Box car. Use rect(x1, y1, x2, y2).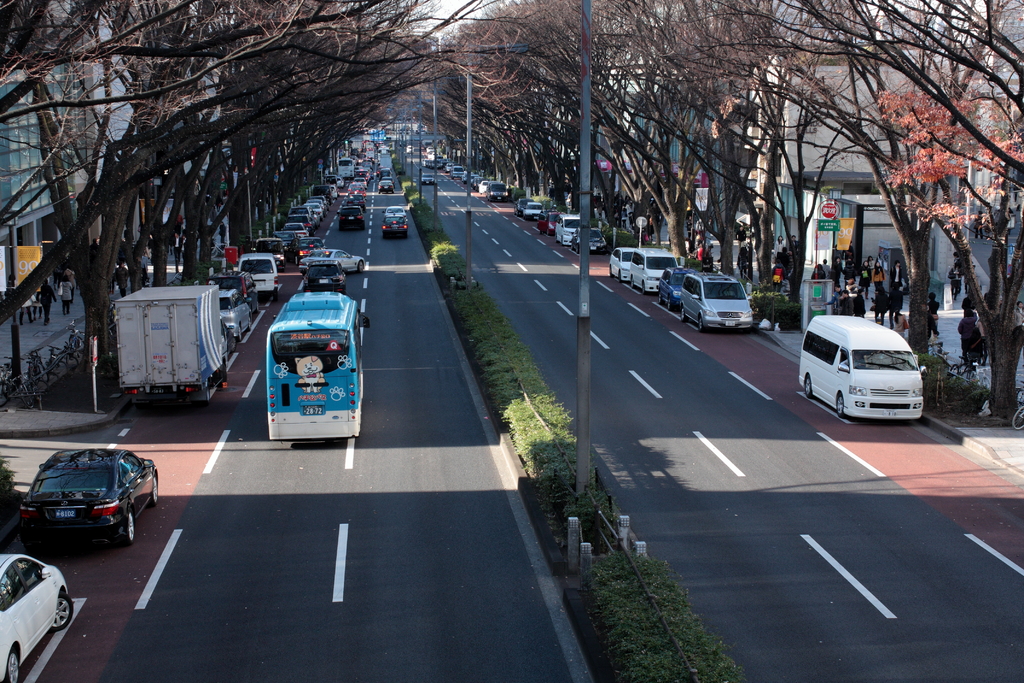
rect(625, 244, 674, 297).
